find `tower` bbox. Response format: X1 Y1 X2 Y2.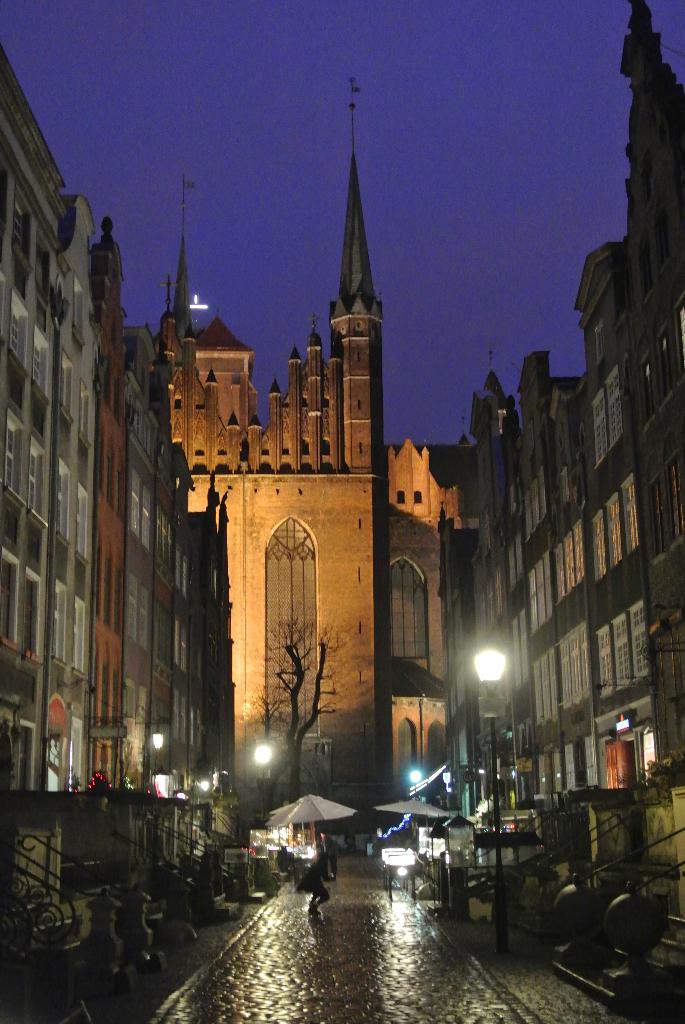
111 148 437 699.
